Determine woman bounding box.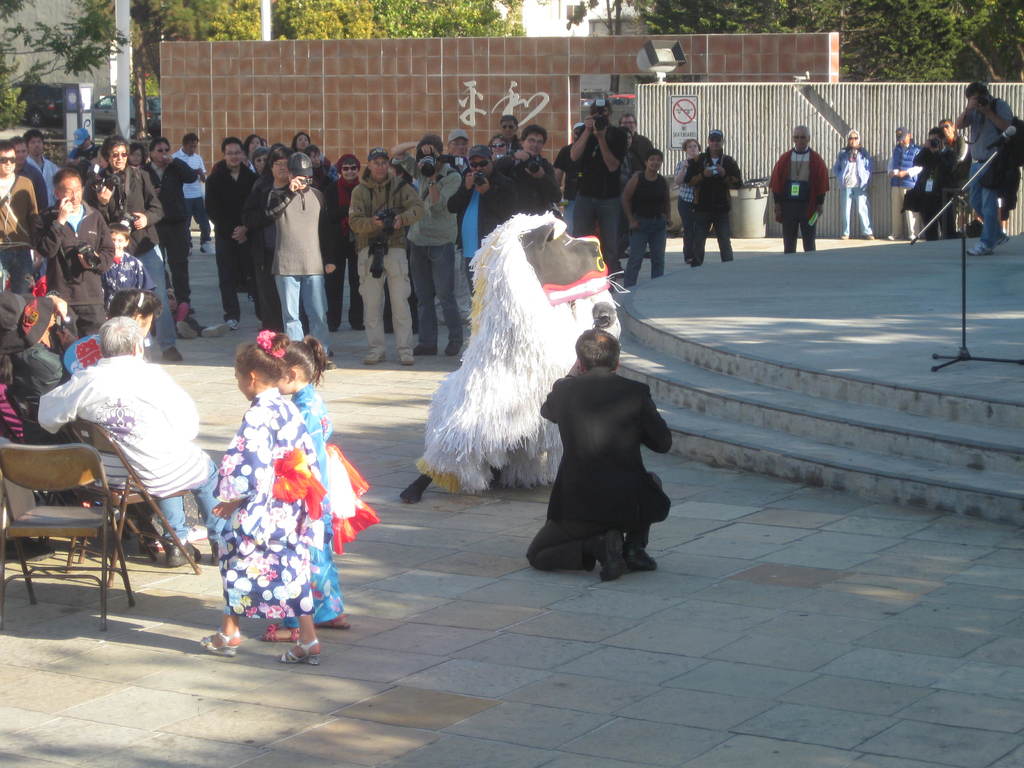
Determined: <region>127, 145, 160, 185</region>.
